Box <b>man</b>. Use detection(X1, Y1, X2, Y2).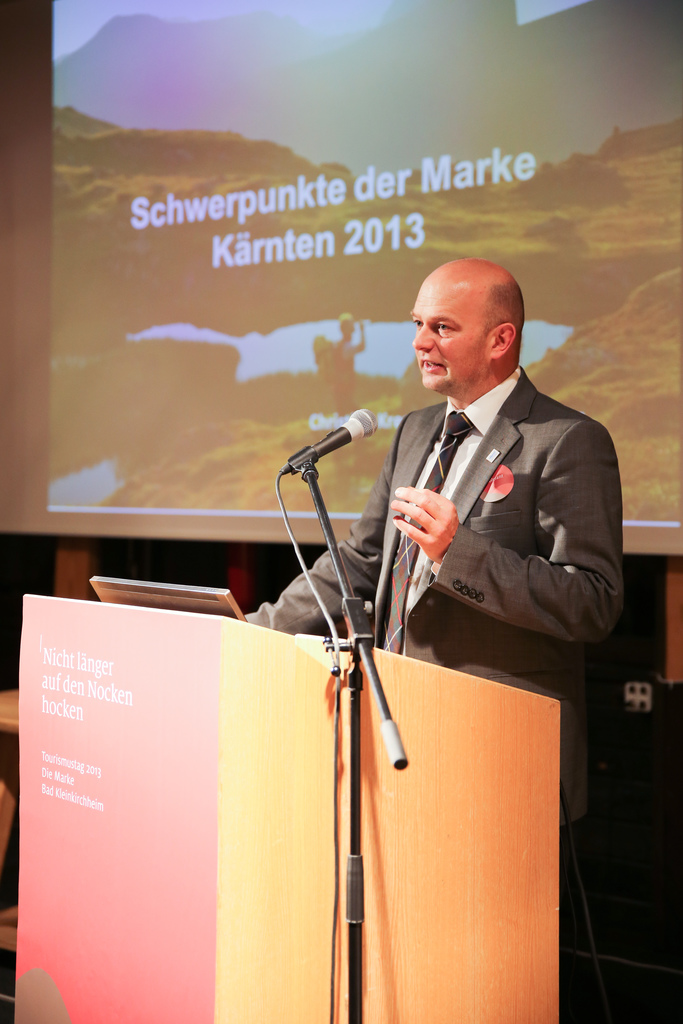
detection(311, 248, 629, 761).
